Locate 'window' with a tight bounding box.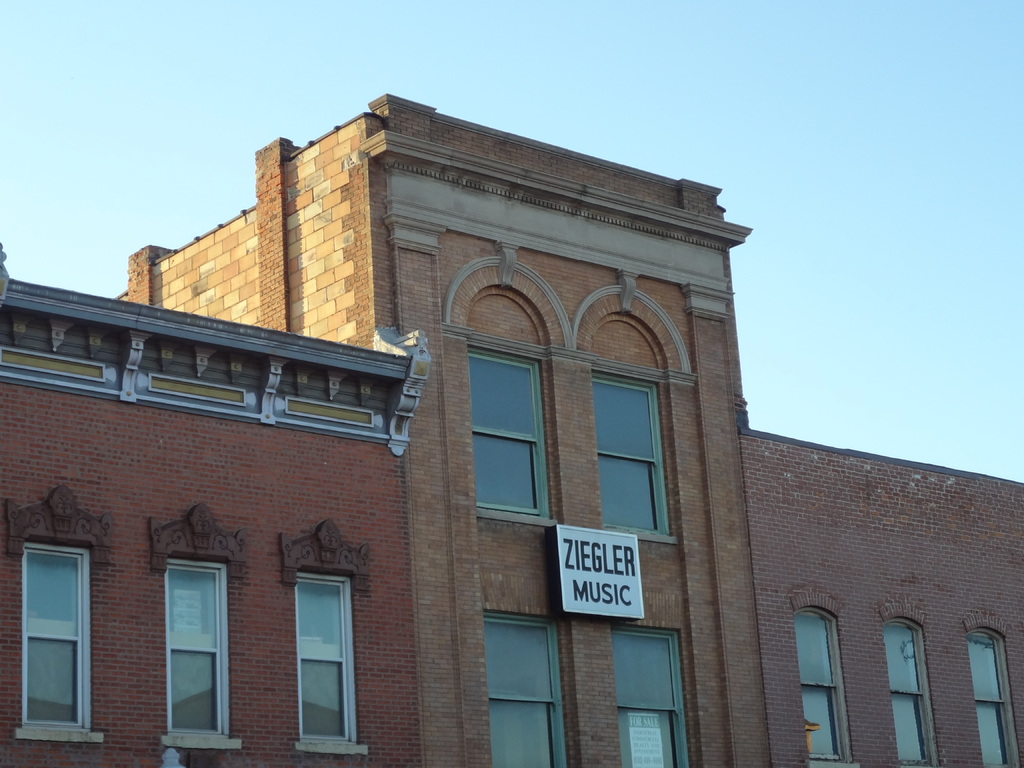
152,559,240,760.
